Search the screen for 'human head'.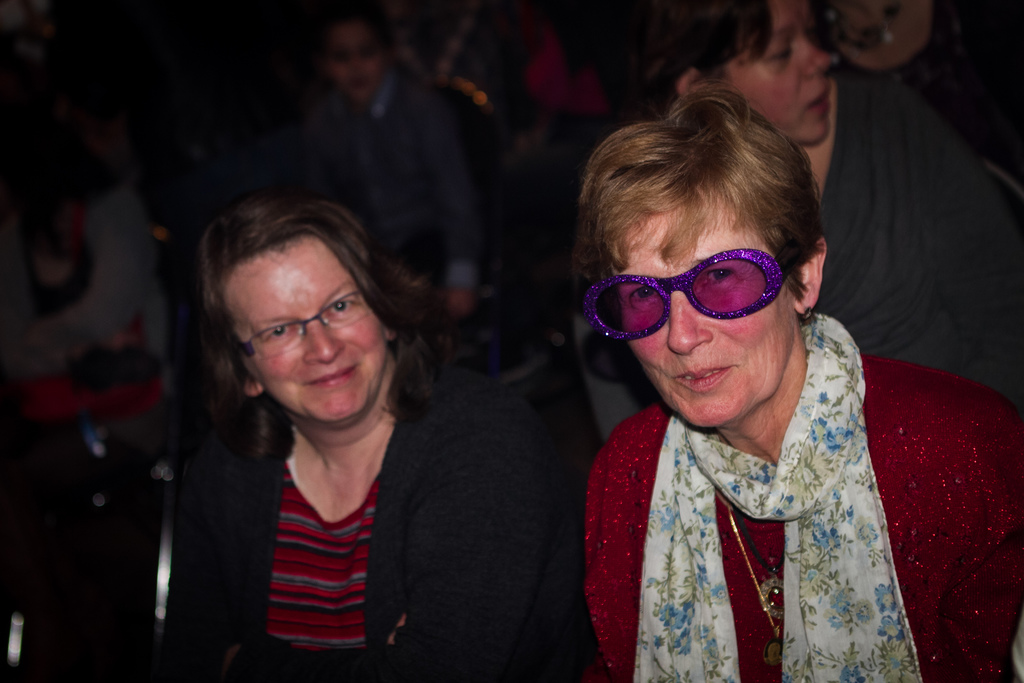
Found at [x1=188, y1=194, x2=416, y2=424].
